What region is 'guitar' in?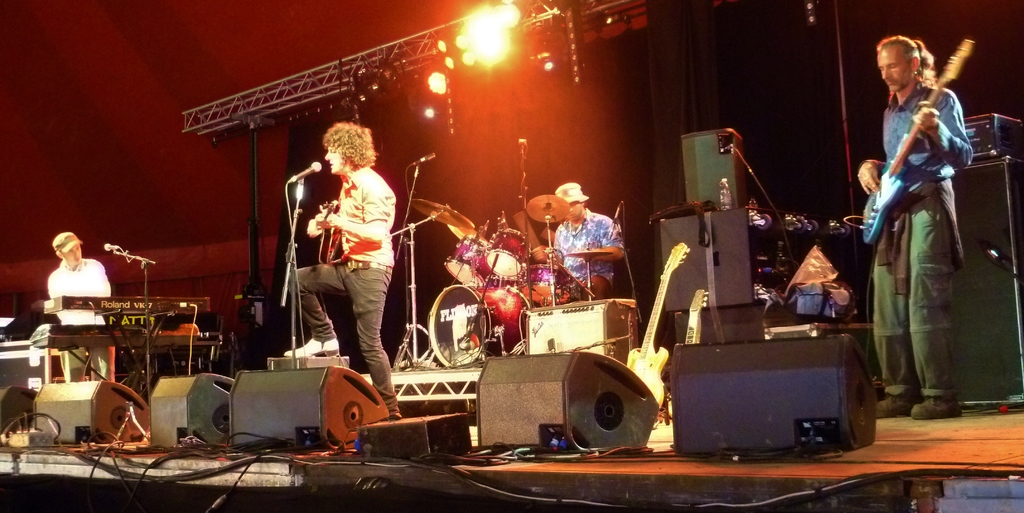
bbox=(320, 196, 384, 272).
